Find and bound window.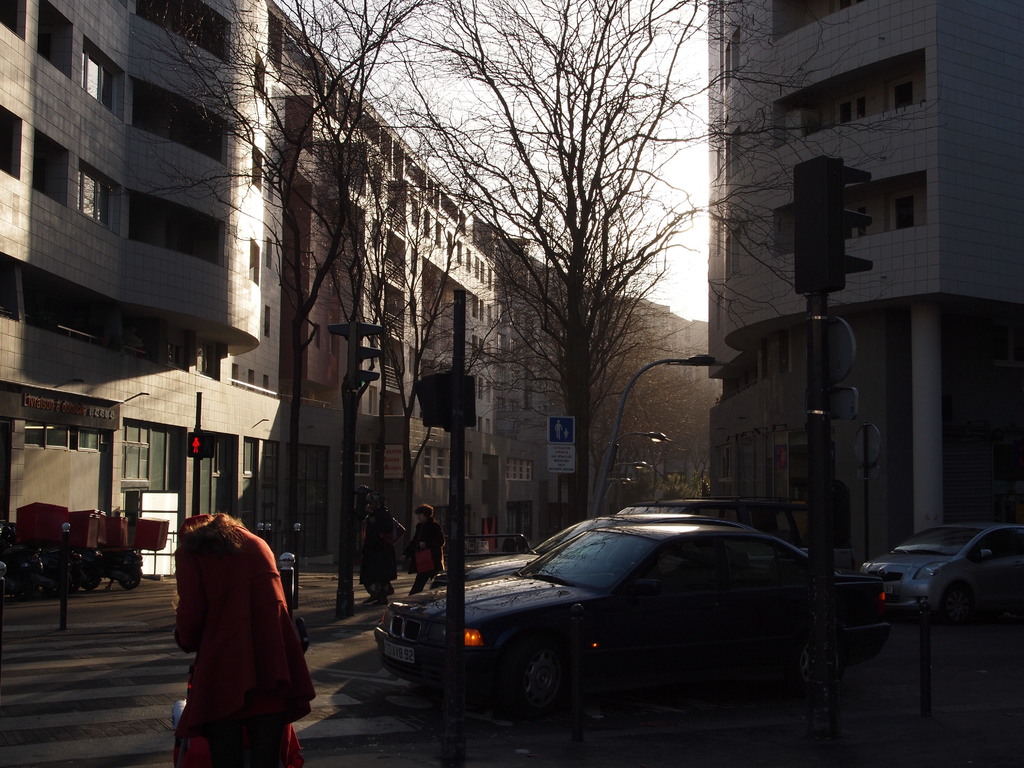
Bound: {"left": 260, "top": 439, "right": 277, "bottom": 531}.
